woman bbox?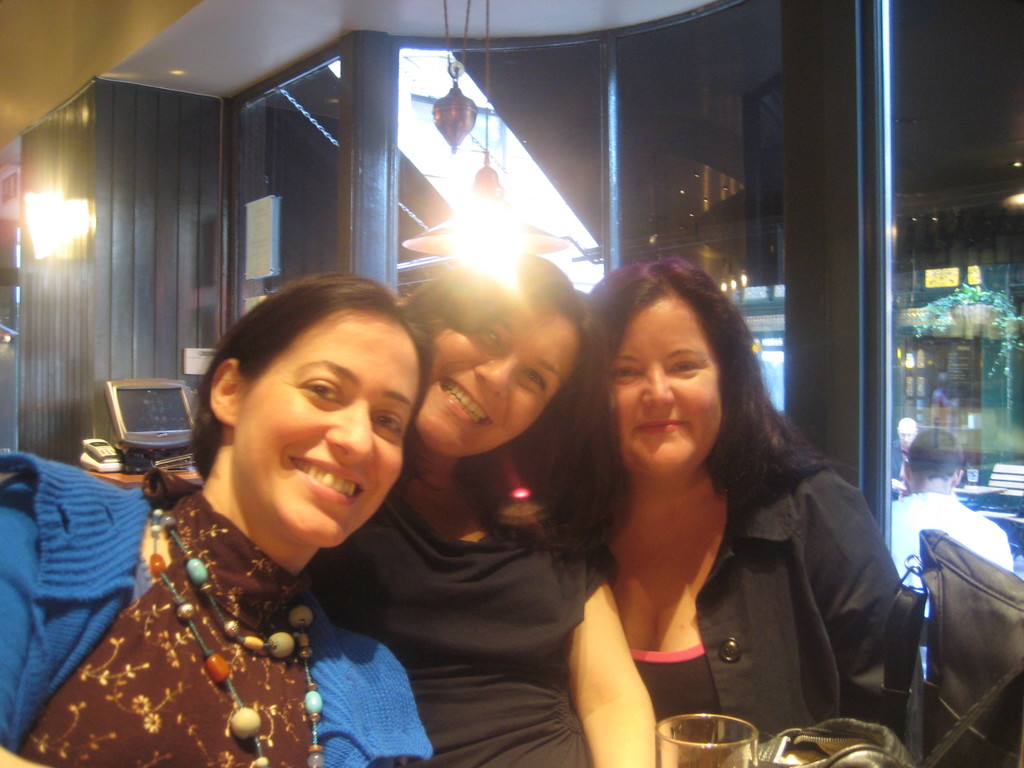
bbox=(314, 241, 660, 767)
